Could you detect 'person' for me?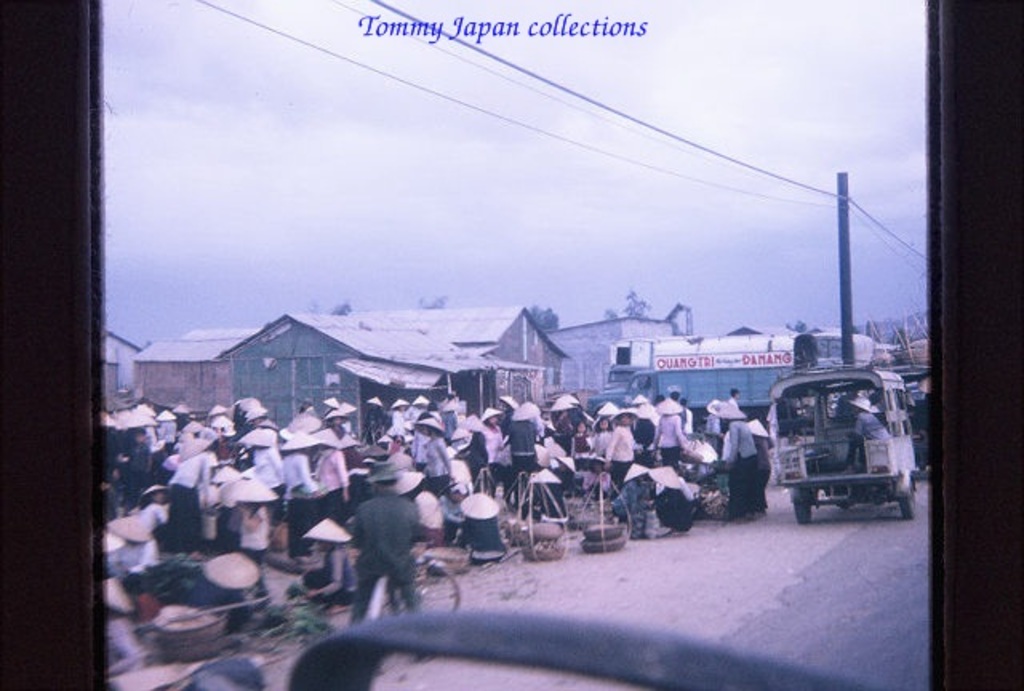
Detection result: x1=339 y1=461 x2=421 y2=632.
